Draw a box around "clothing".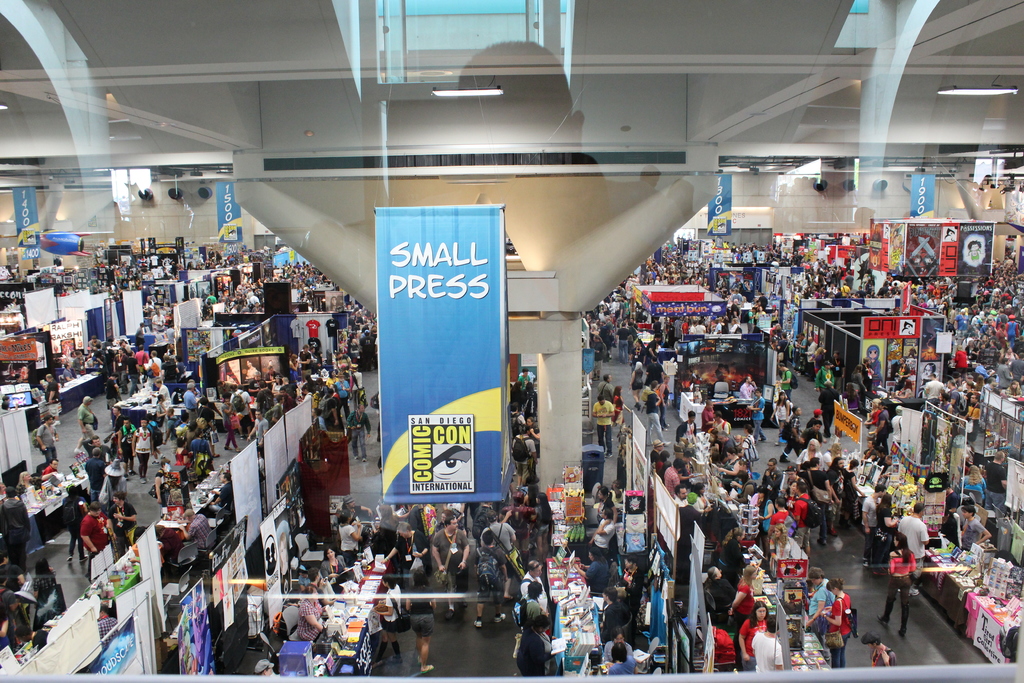
<bbox>131, 429, 152, 479</bbox>.
